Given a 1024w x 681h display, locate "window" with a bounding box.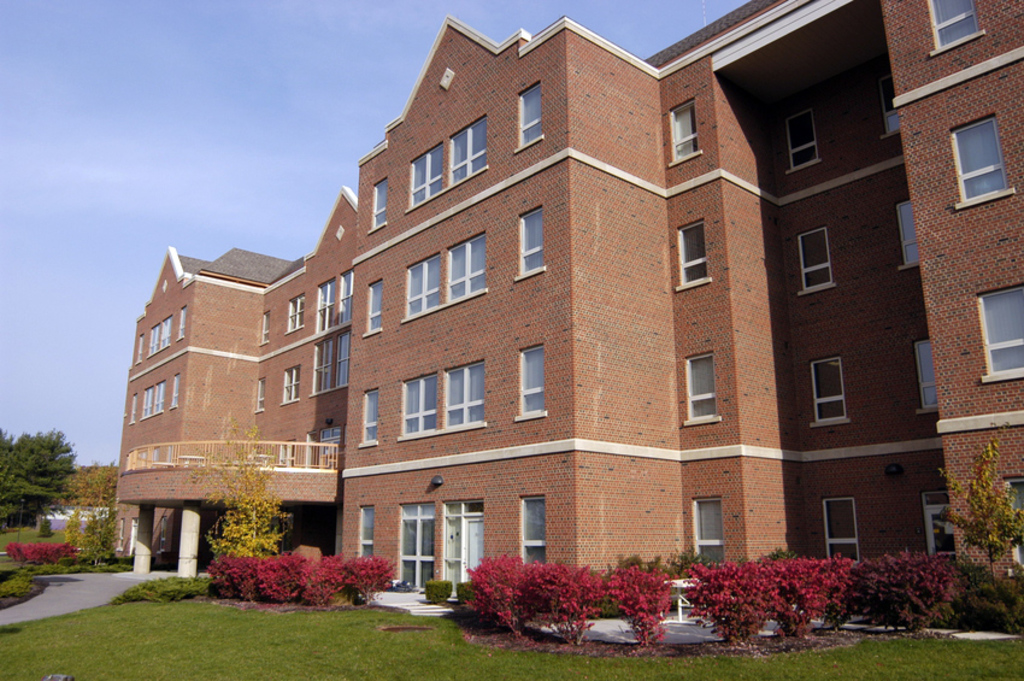
Located: bbox=(899, 204, 918, 268).
